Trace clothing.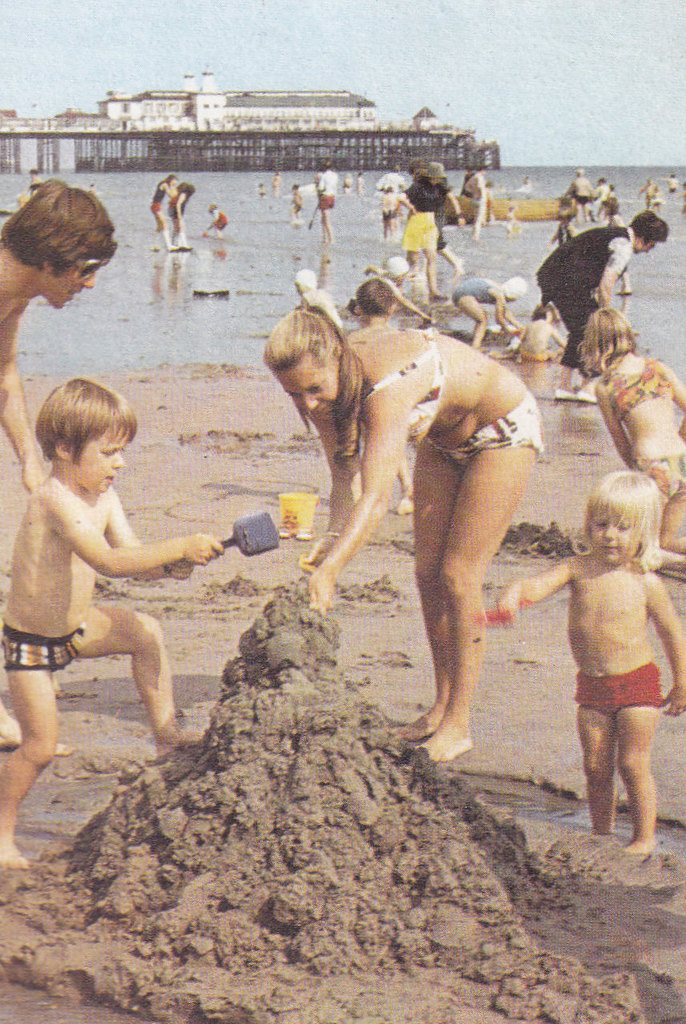
Traced to BBox(1, 622, 82, 669).
